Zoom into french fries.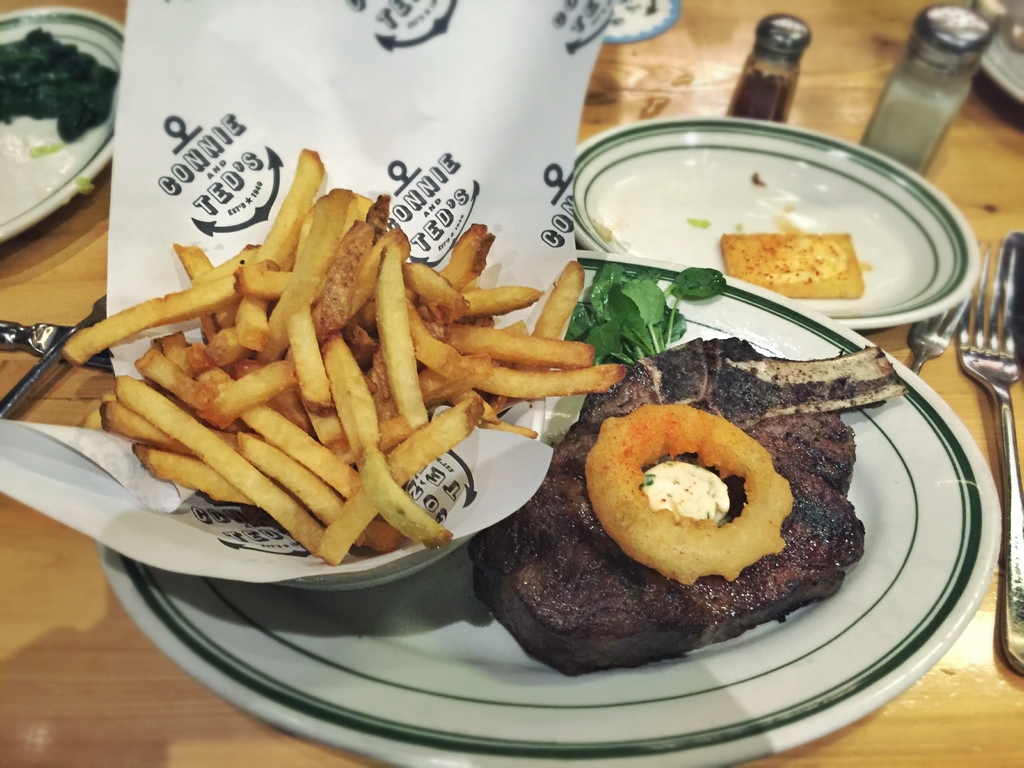
Zoom target: crop(406, 314, 620, 406).
